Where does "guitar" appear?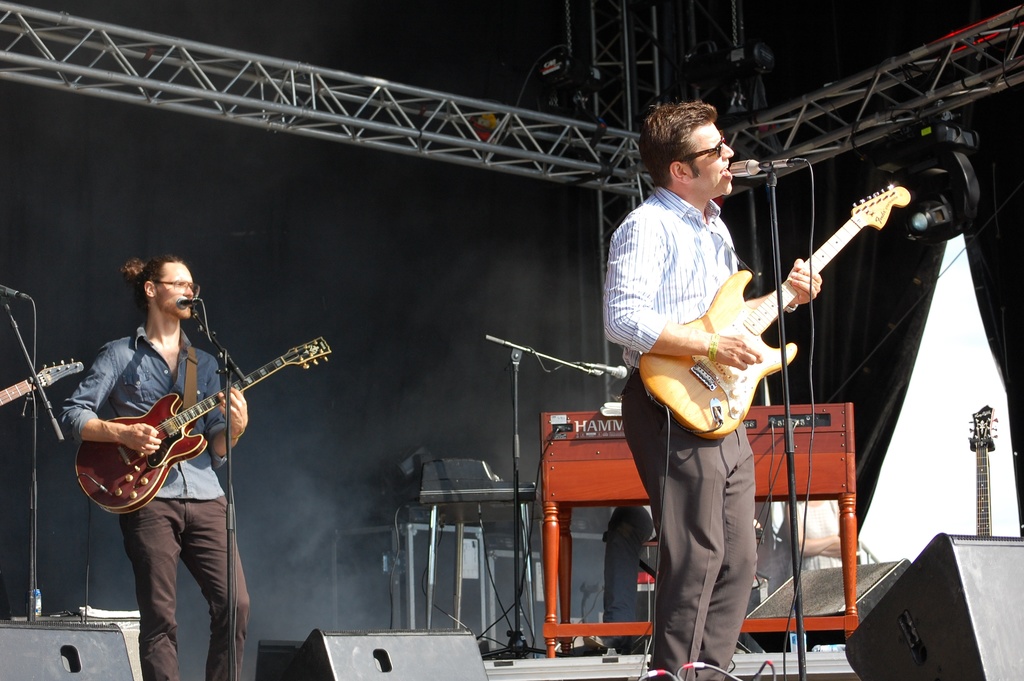
Appears at <region>636, 177, 904, 449</region>.
